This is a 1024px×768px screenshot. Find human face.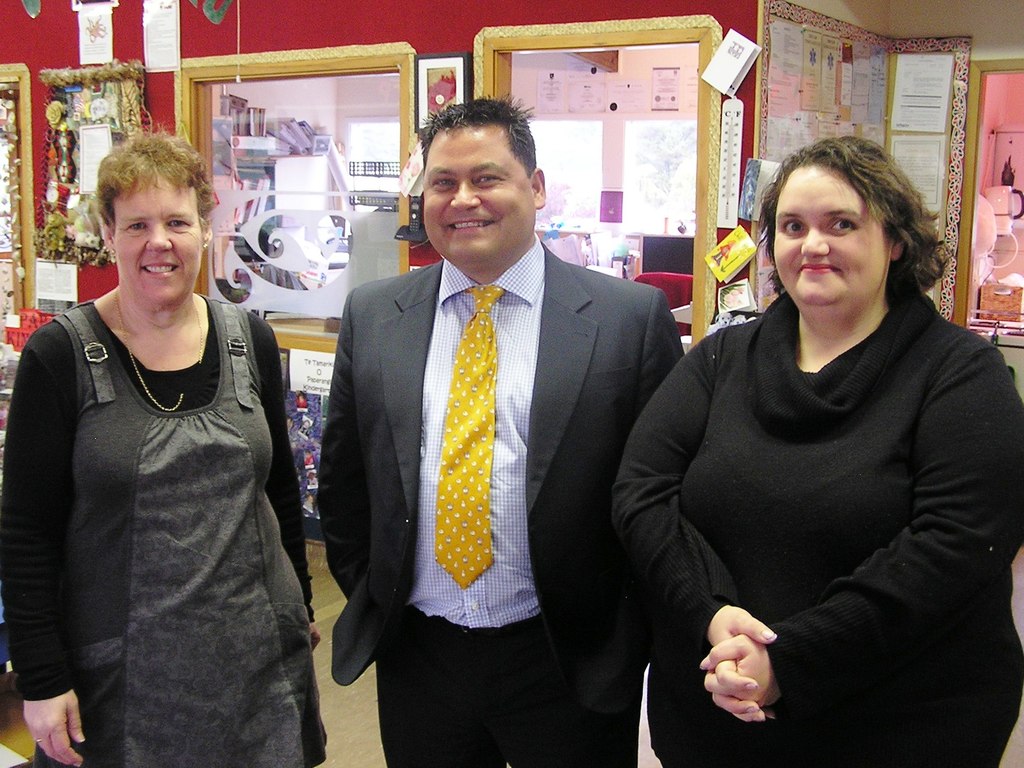
Bounding box: select_region(772, 163, 890, 321).
